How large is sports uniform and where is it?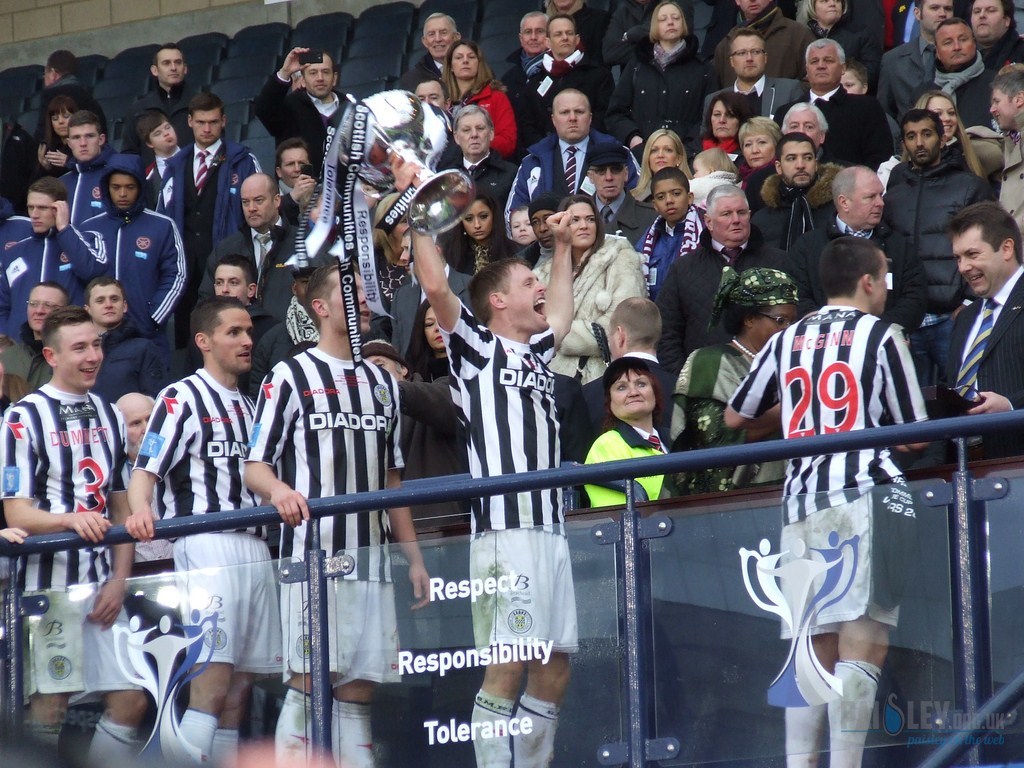
Bounding box: 0,376,141,692.
